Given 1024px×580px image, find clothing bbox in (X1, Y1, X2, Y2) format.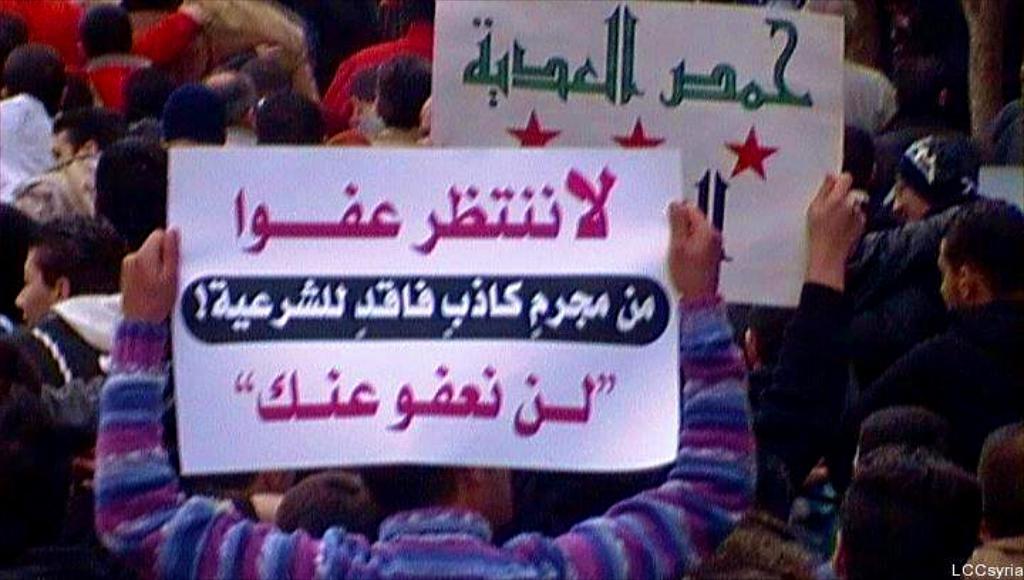
(841, 200, 957, 362).
